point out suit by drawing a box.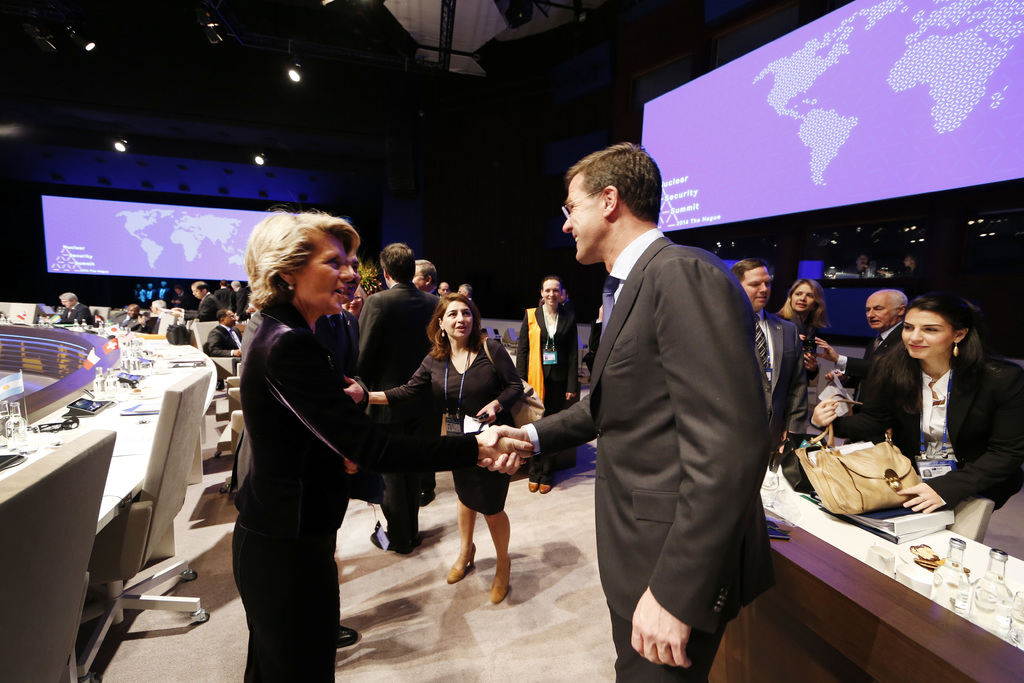
317 306 355 382.
